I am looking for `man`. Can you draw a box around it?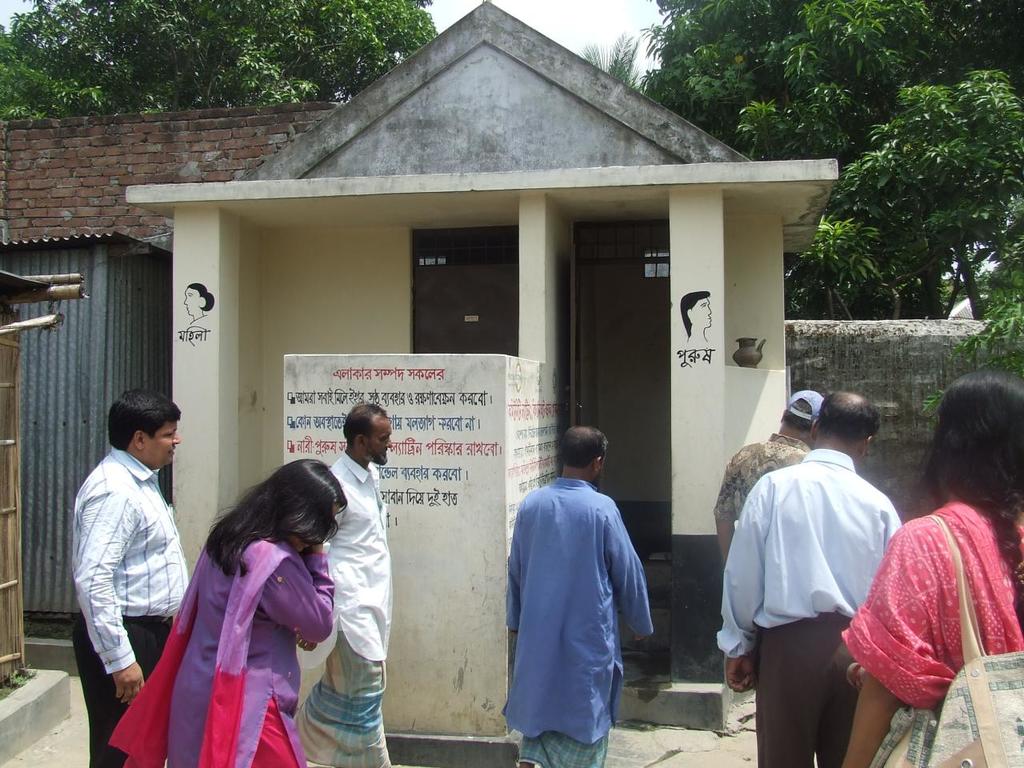
Sure, the bounding box is bbox=[498, 423, 647, 767].
